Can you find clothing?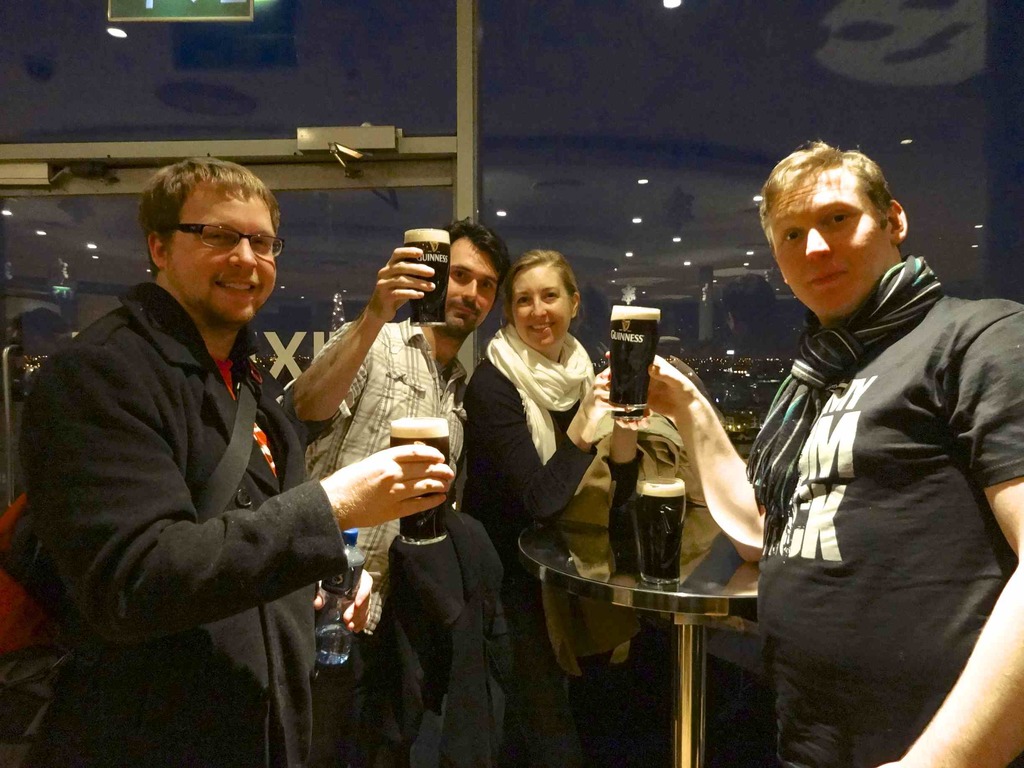
Yes, bounding box: <region>296, 312, 467, 762</region>.
